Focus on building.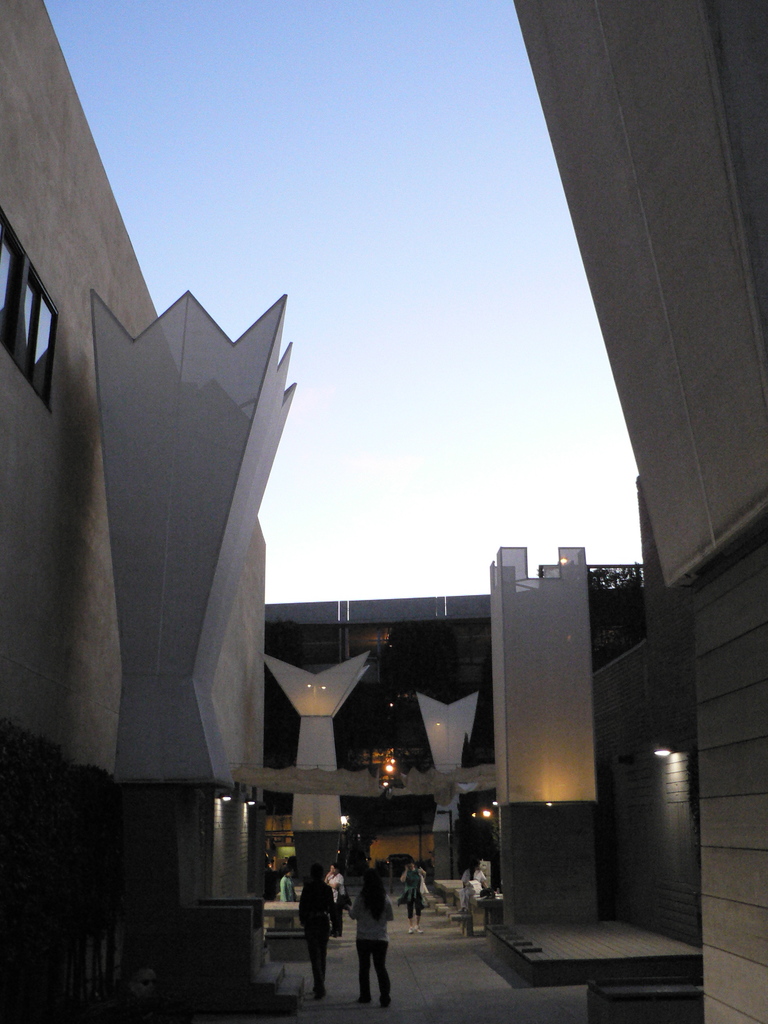
Focused at 0:0:767:1023.
